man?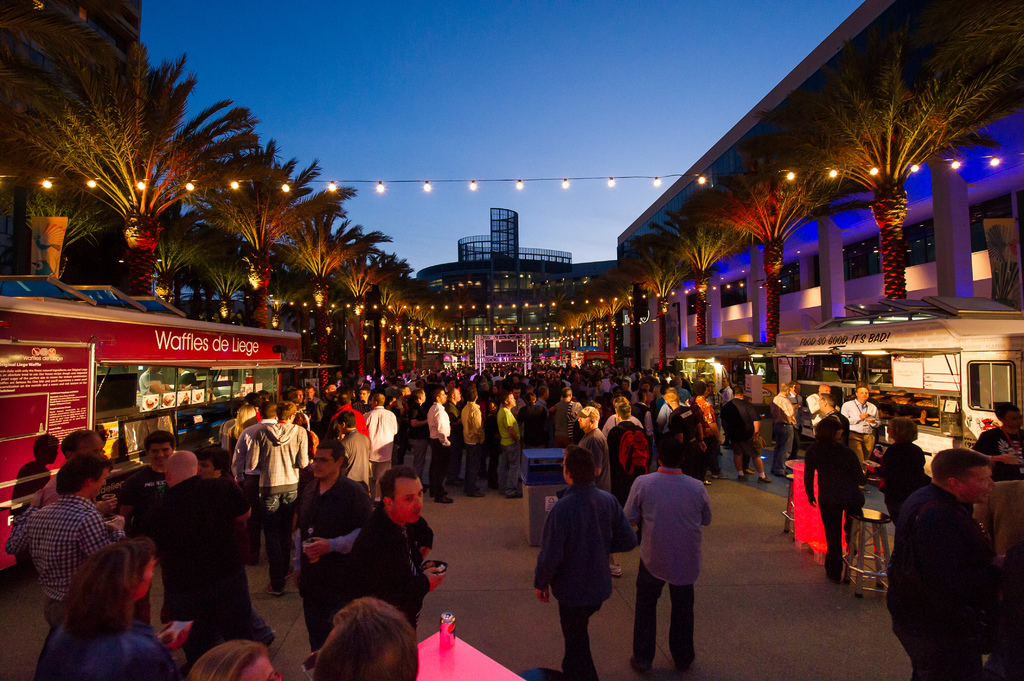
bbox(331, 391, 369, 438)
